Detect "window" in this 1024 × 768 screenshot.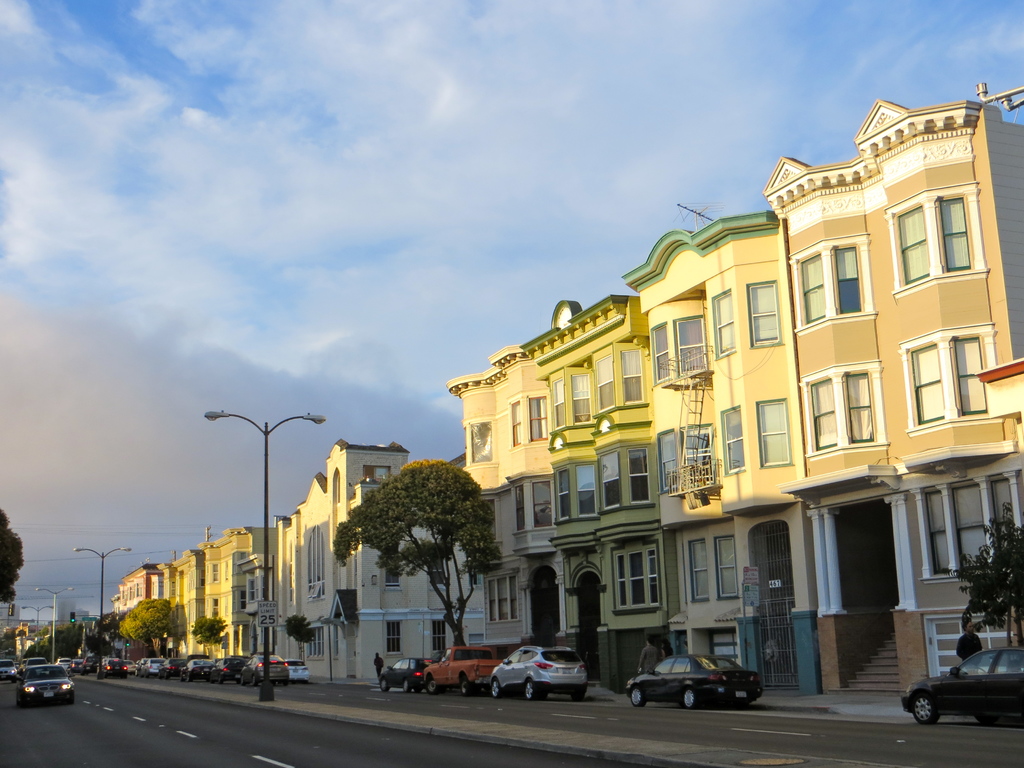
Detection: bbox(135, 582, 143, 596).
